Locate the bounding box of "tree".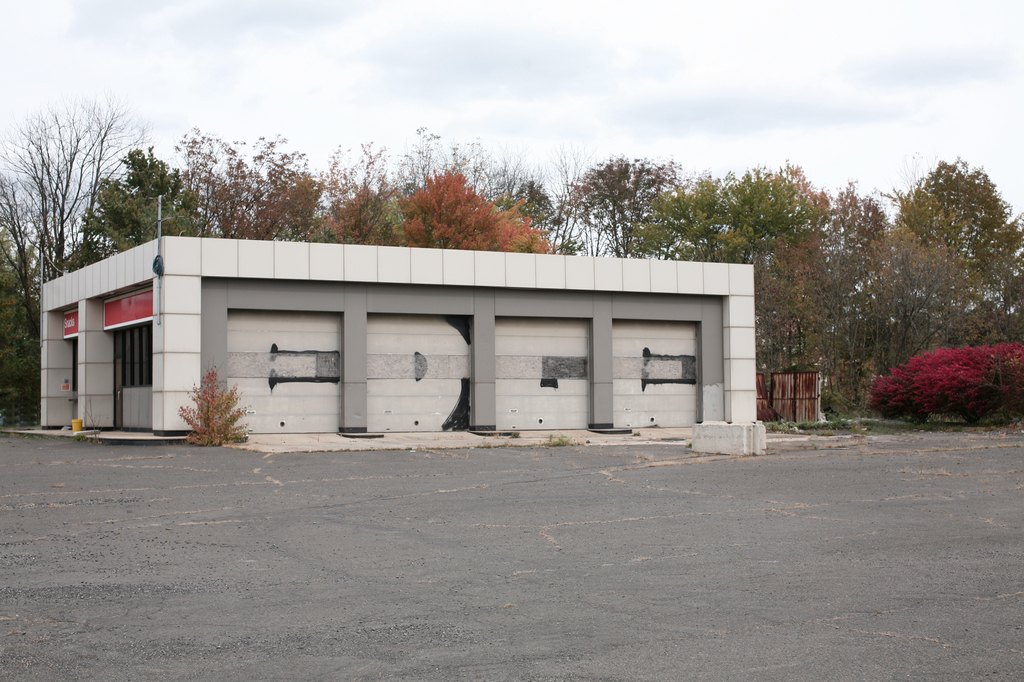
Bounding box: (x1=383, y1=161, x2=545, y2=261).
